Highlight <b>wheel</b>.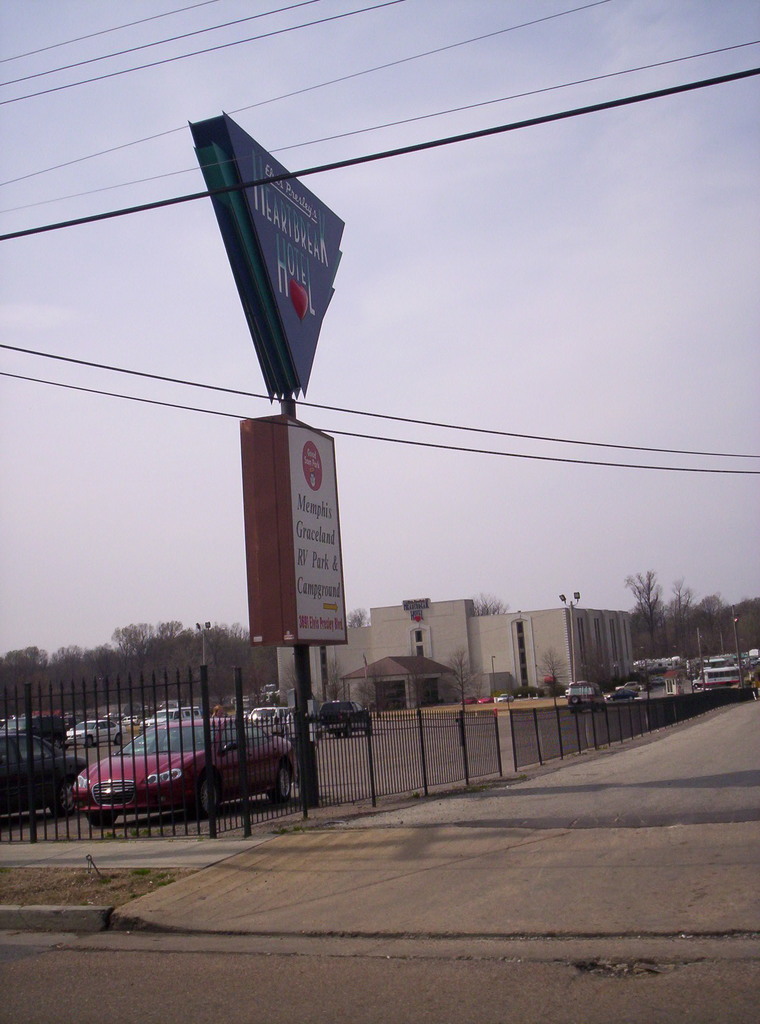
Highlighted region: x1=274 y1=764 x2=291 y2=801.
